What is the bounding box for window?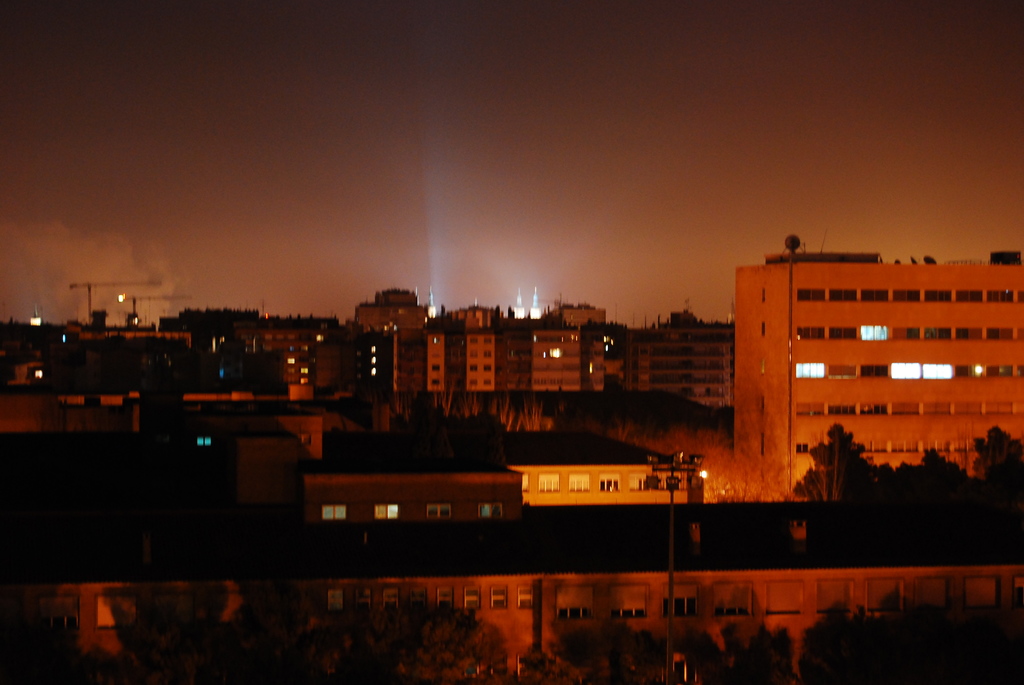
bbox(955, 327, 982, 345).
